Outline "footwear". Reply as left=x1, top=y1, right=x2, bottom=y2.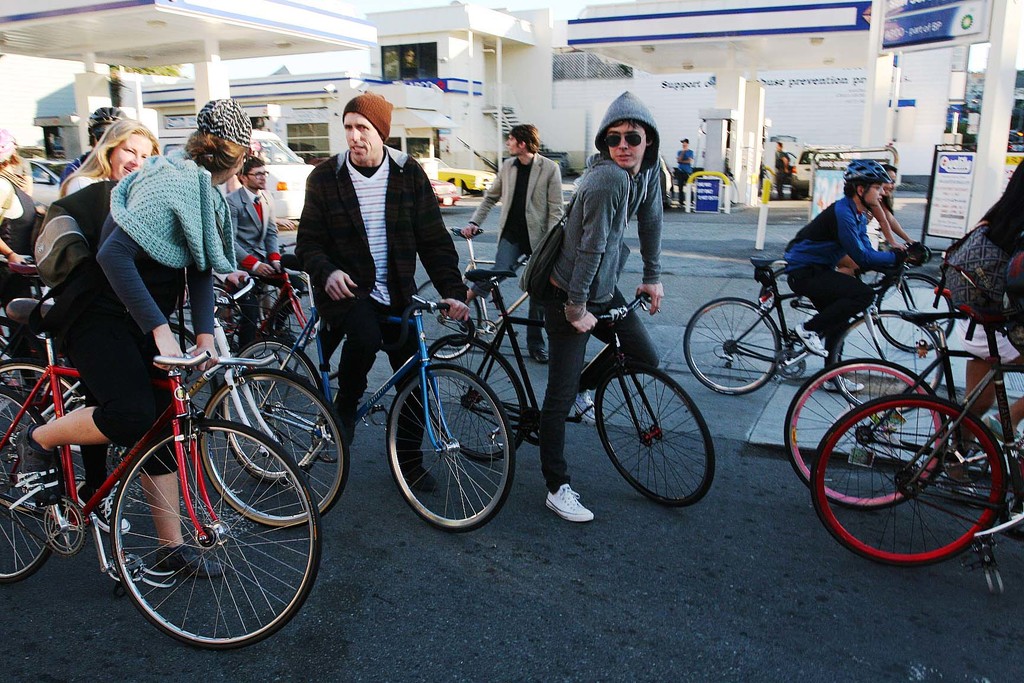
left=981, top=411, right=1023, bottom=453.
